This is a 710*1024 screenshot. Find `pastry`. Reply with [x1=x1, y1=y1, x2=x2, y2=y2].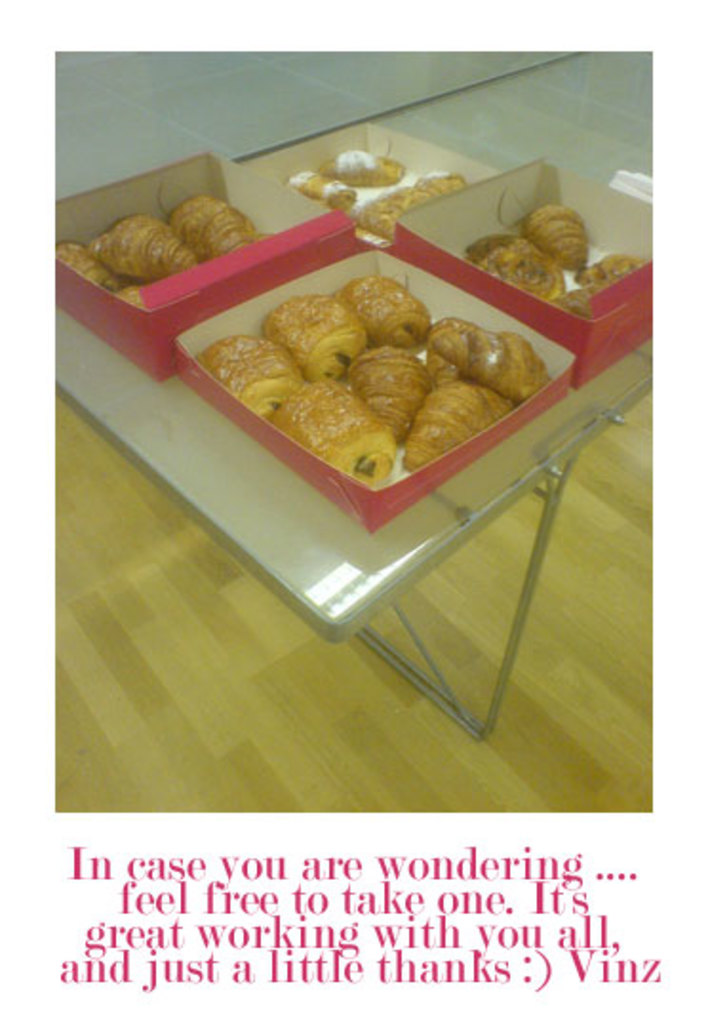
[x1=466, y1=236, x2=573, y2=306].
